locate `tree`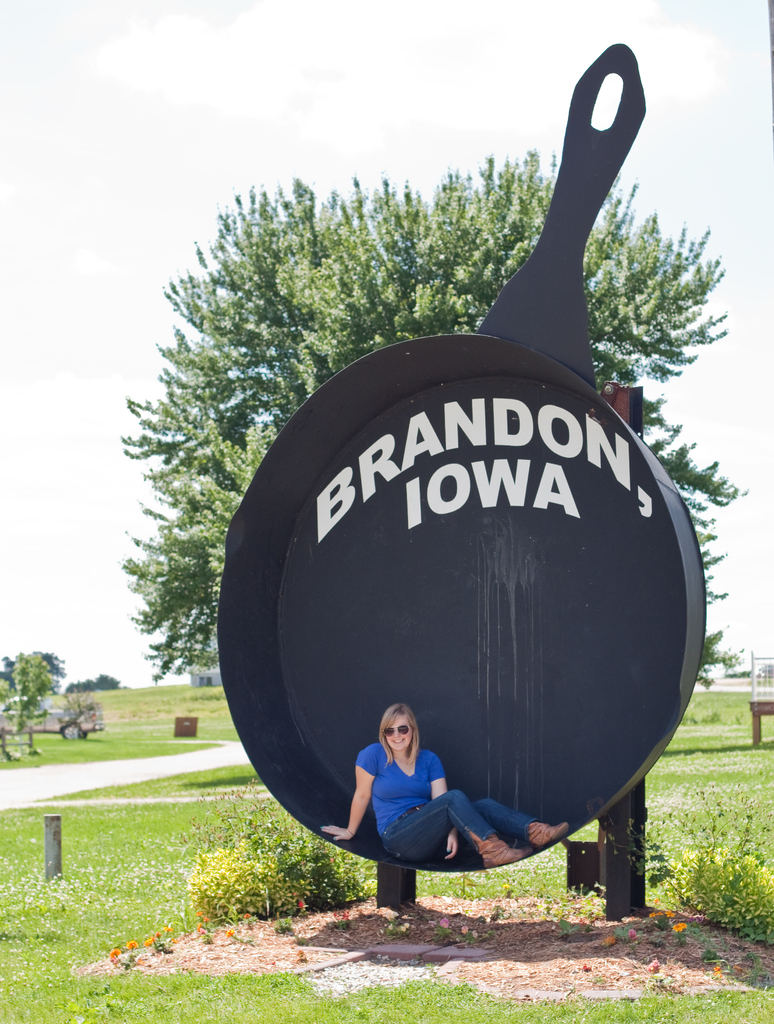
(x1=0, y1=648, x2=57, y2=727)
